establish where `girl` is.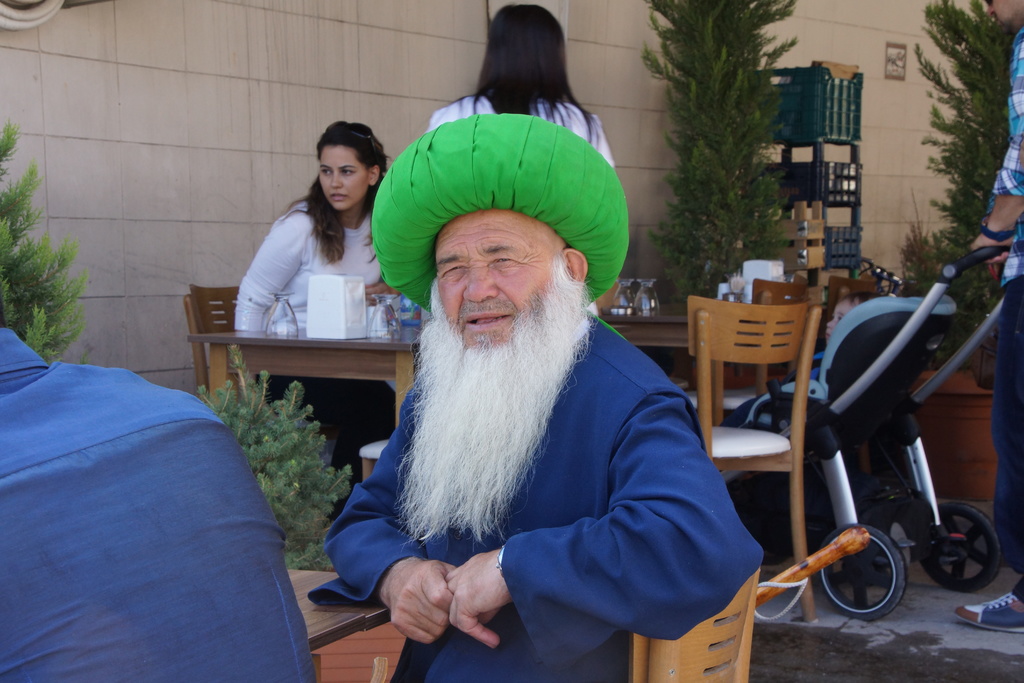
Established at bbox=(234, 120, 396, 520).
